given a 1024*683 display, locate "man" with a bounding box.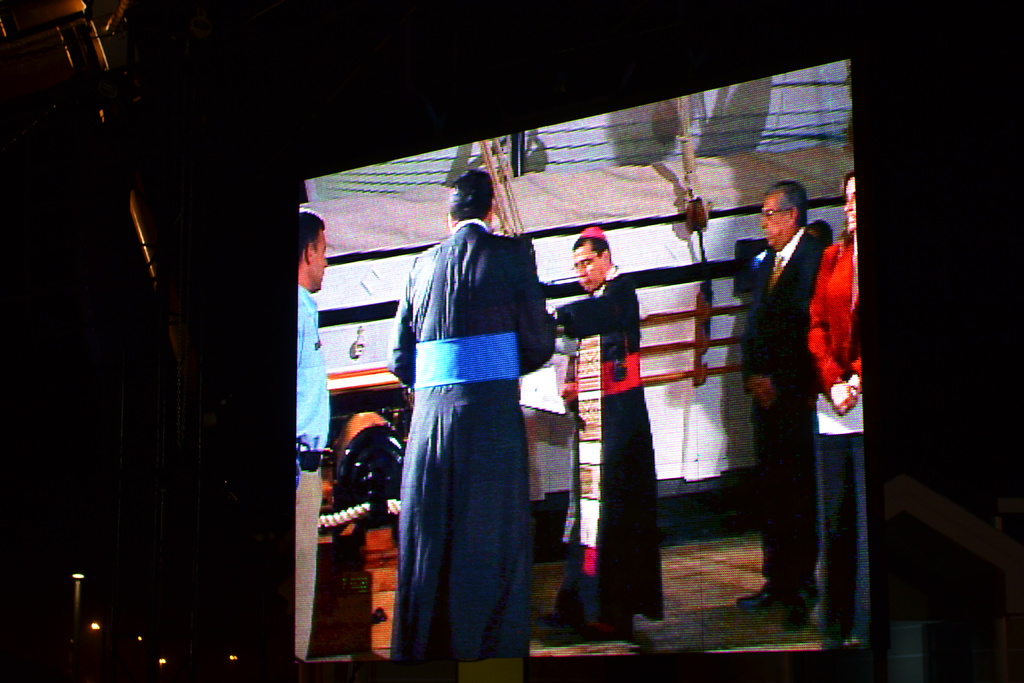
Located: rect(371, 172, 573, 664).
